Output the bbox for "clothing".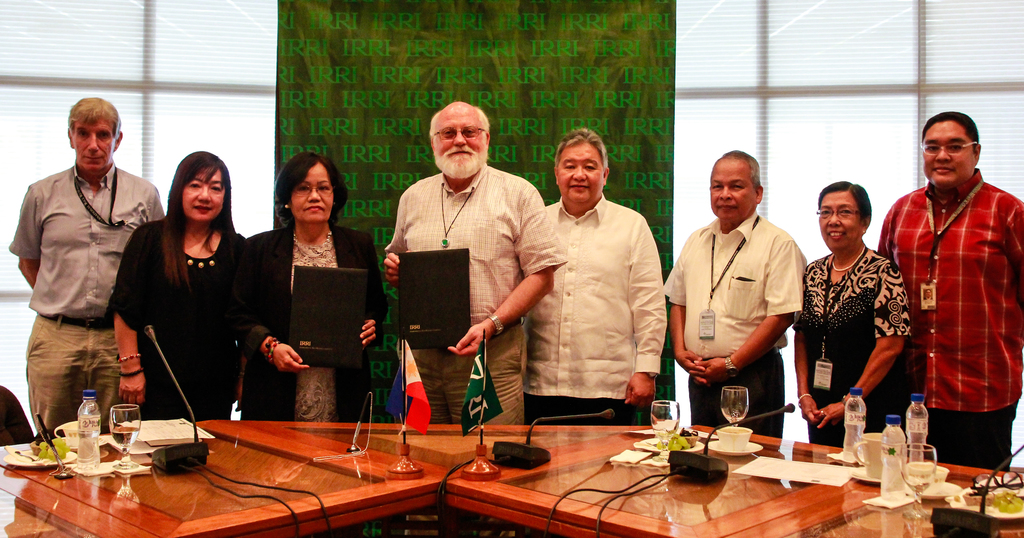
[116, 206, 267, 412].
